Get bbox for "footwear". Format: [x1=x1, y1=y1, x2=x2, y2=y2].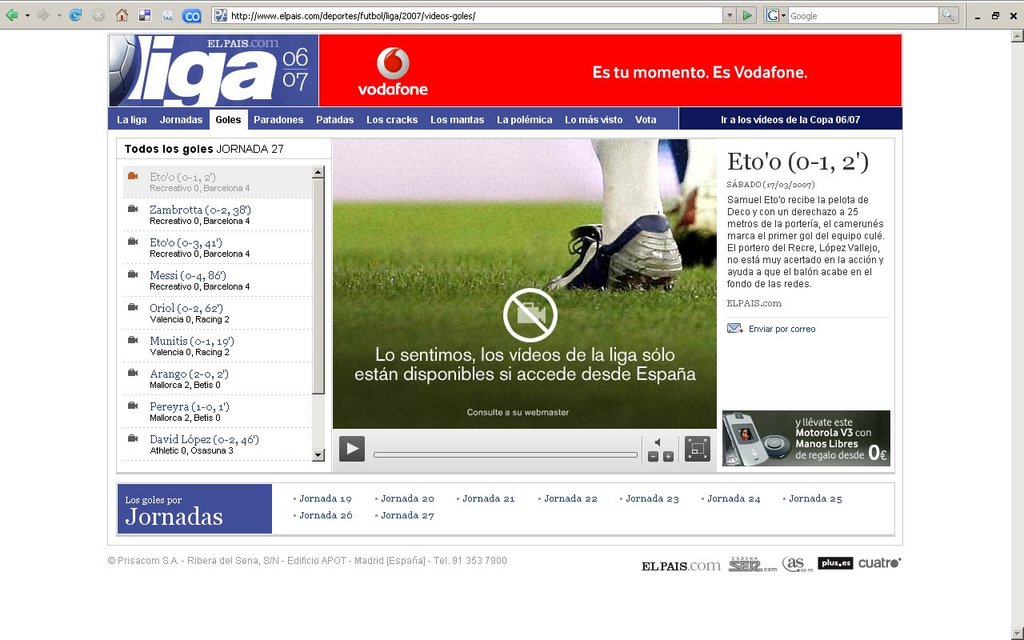
[x1=560, y1=204, x2=674, y2=286].
